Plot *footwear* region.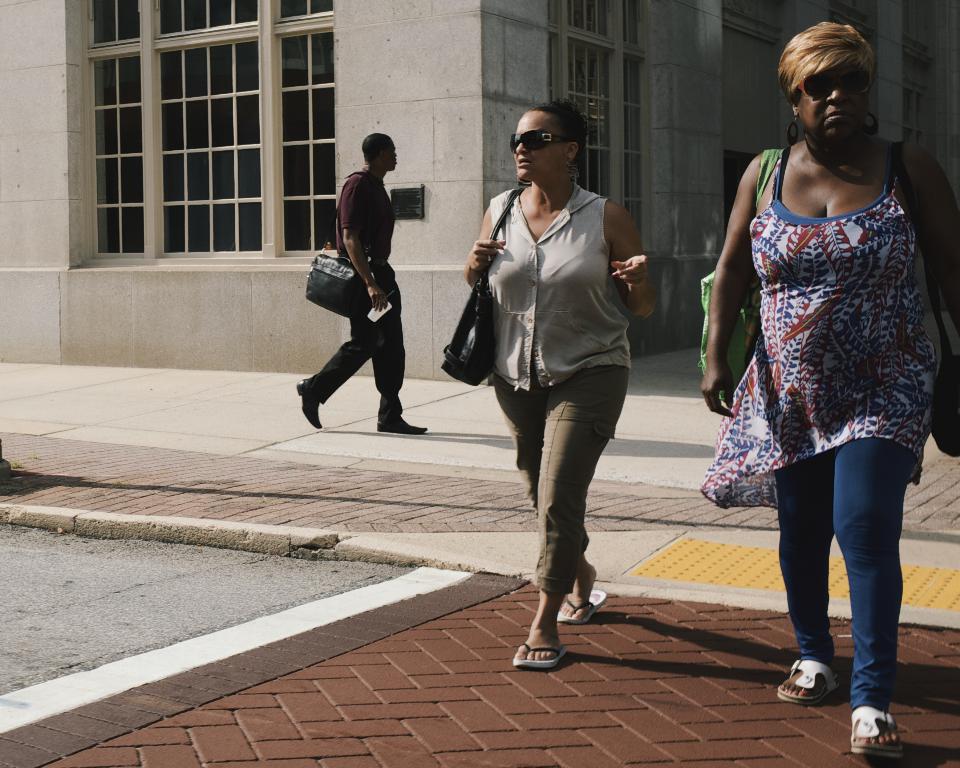
Plotted at bbox=(377, 422, 427, 435).
